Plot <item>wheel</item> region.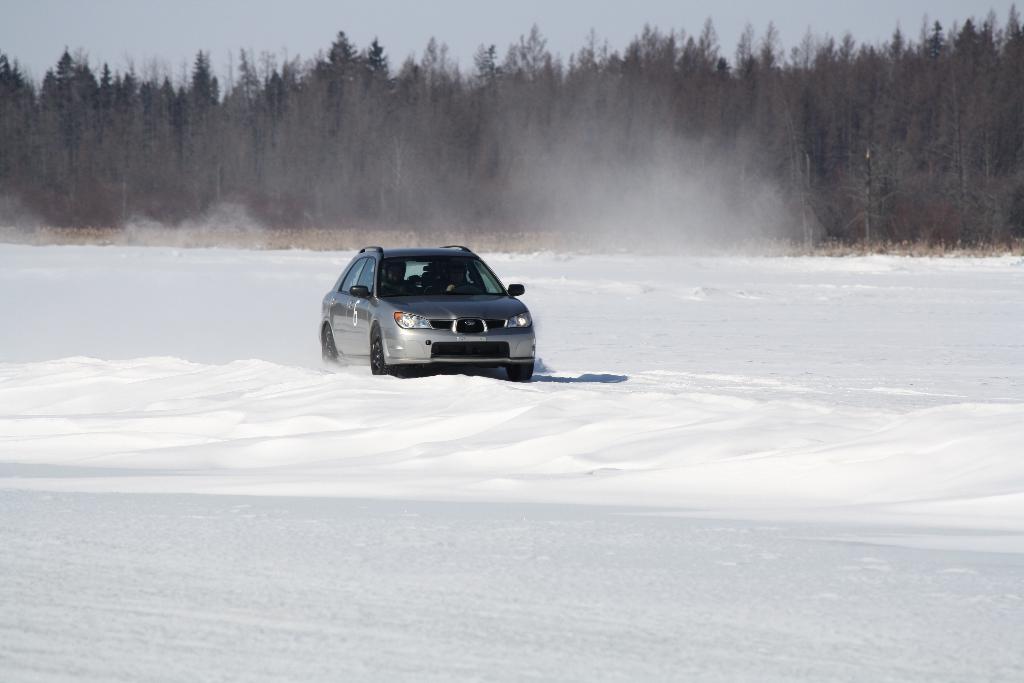
Plotted at bbox=[323, 322, 341, 367].
